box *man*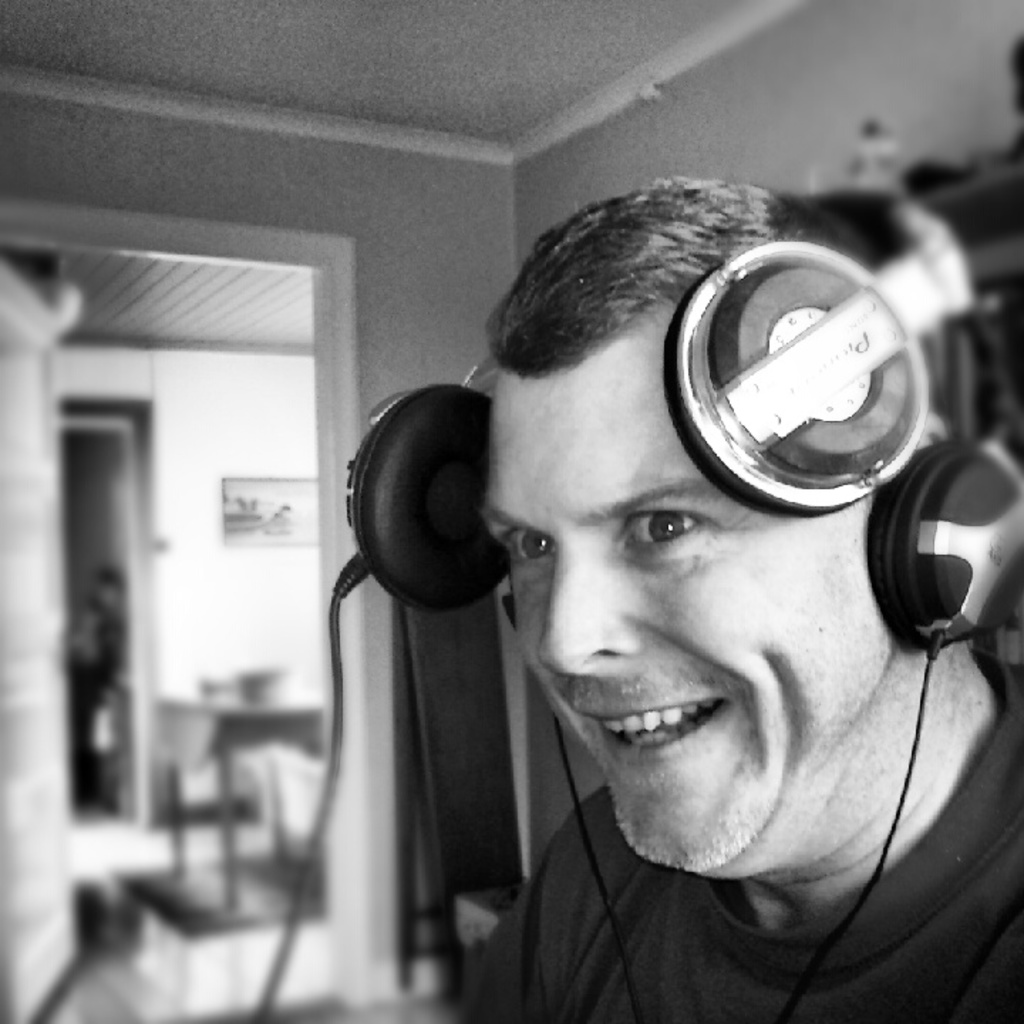
<bbox>457, 176, 1023, 1023</bbox>
